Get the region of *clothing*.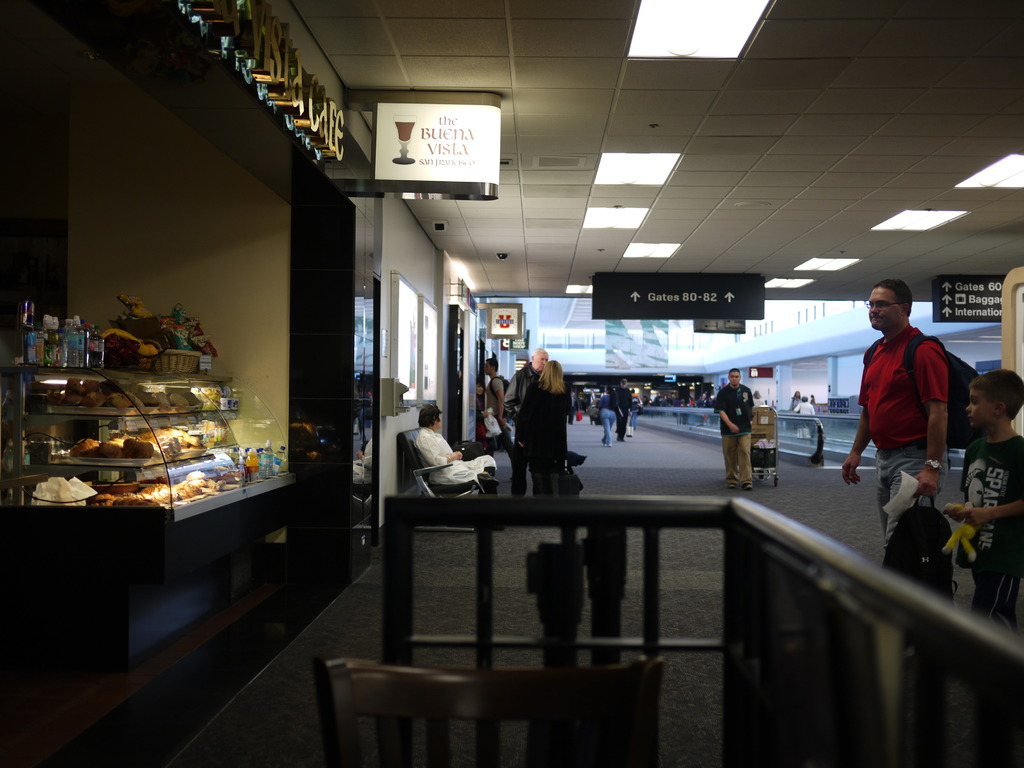
bbox(716, 381, 761, 477).
